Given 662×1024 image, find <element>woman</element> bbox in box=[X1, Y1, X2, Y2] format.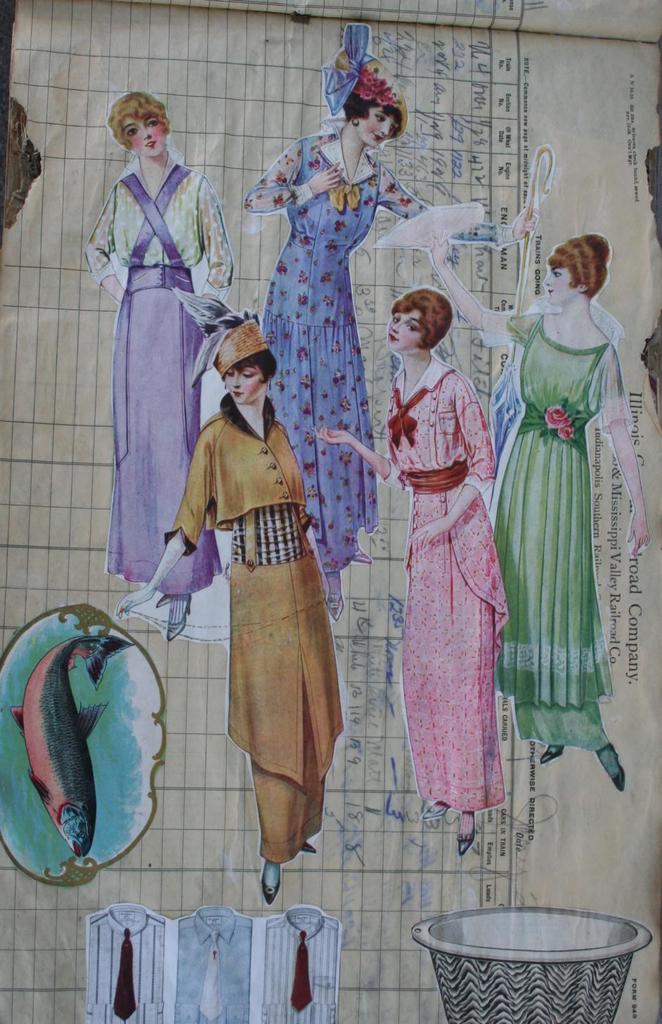
box=[311, 287, 513, 852].
